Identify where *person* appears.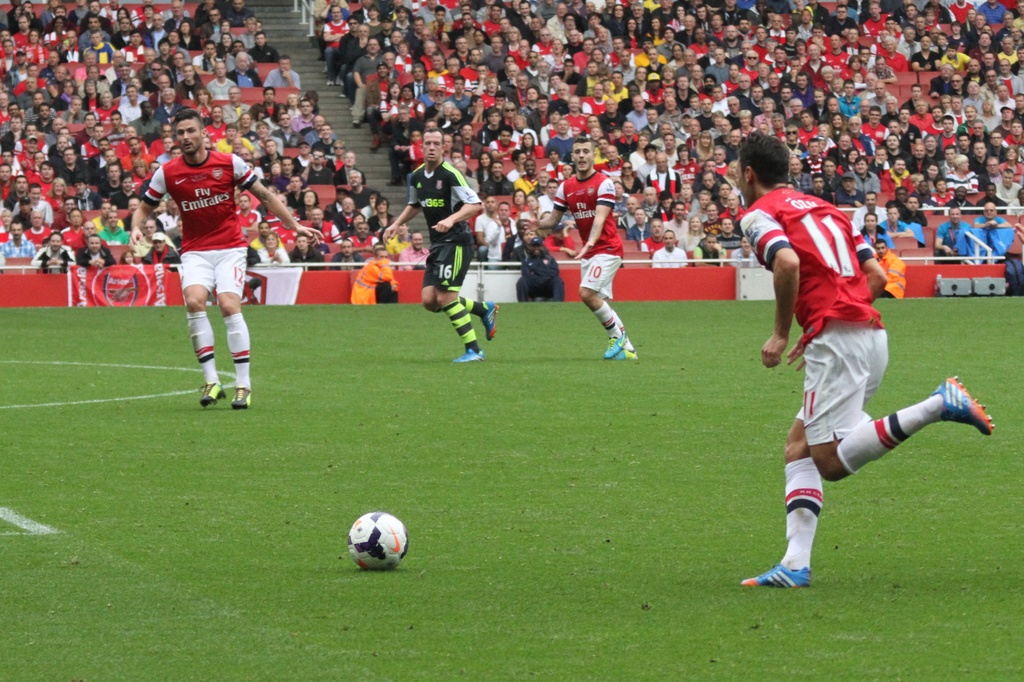
Appears at {"x1": 940, "y1": 149, "x2": 980, "y2": 208}.
